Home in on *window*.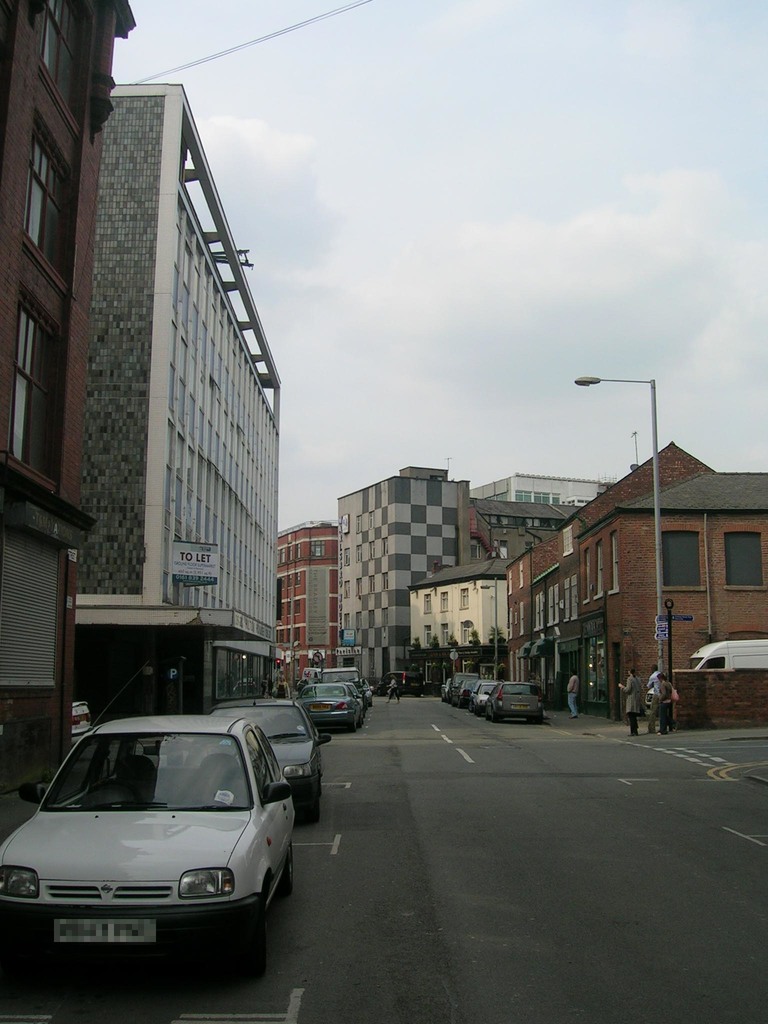
Homed in at x1=725 y1=531 x2=760 y2=583.
